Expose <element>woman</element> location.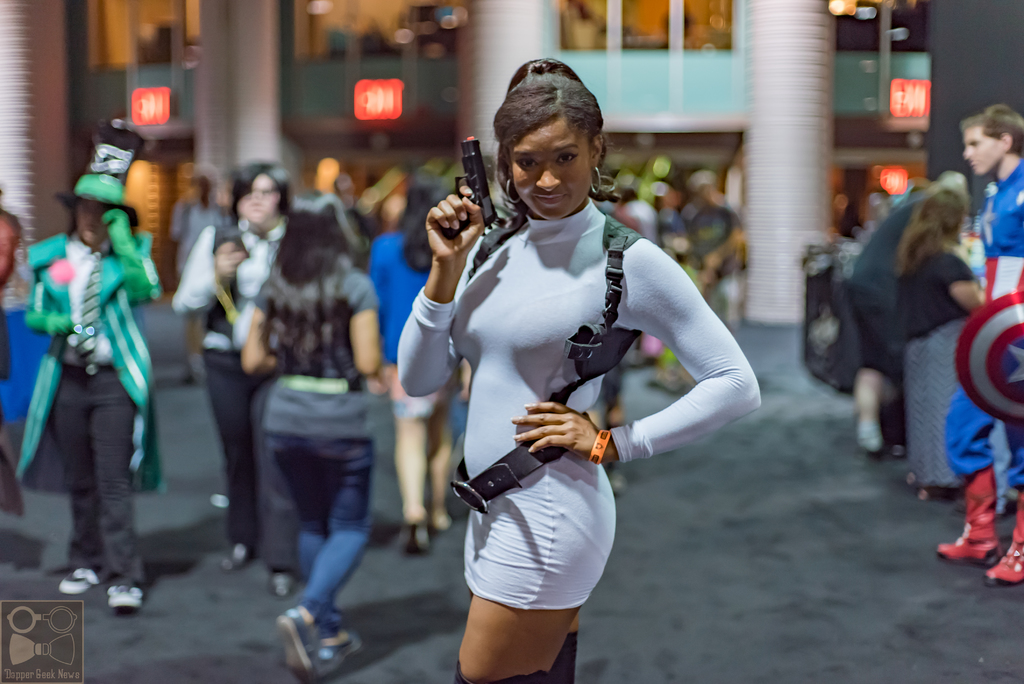
Exposed at [x1=410, y1=78, x2=721, y2=682].
